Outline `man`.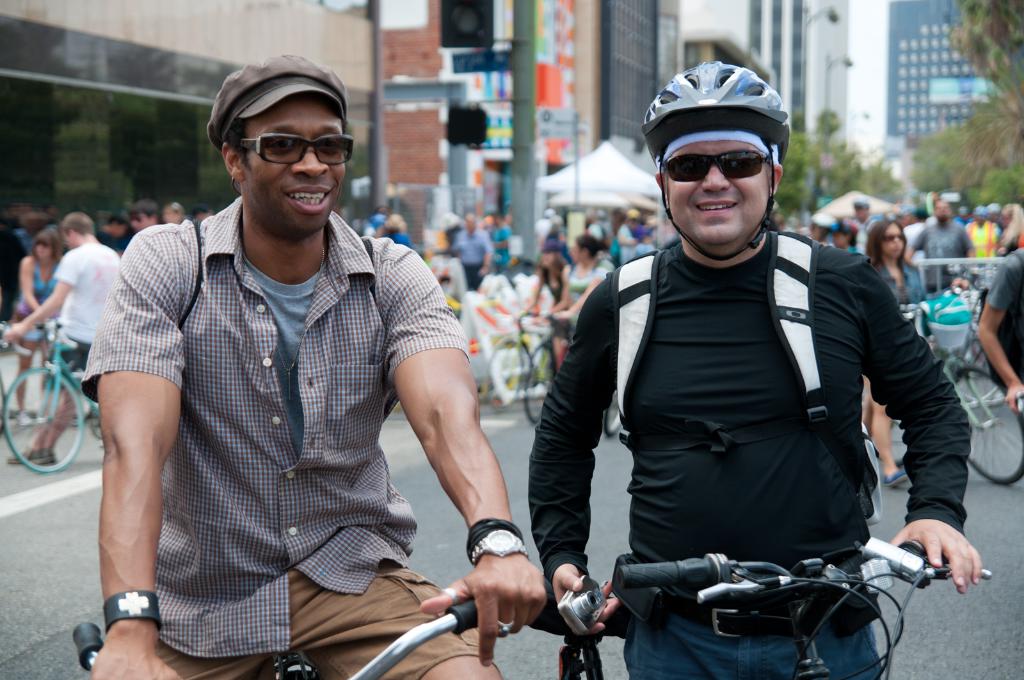
Outline: detection(488, 211, 509, 269).
